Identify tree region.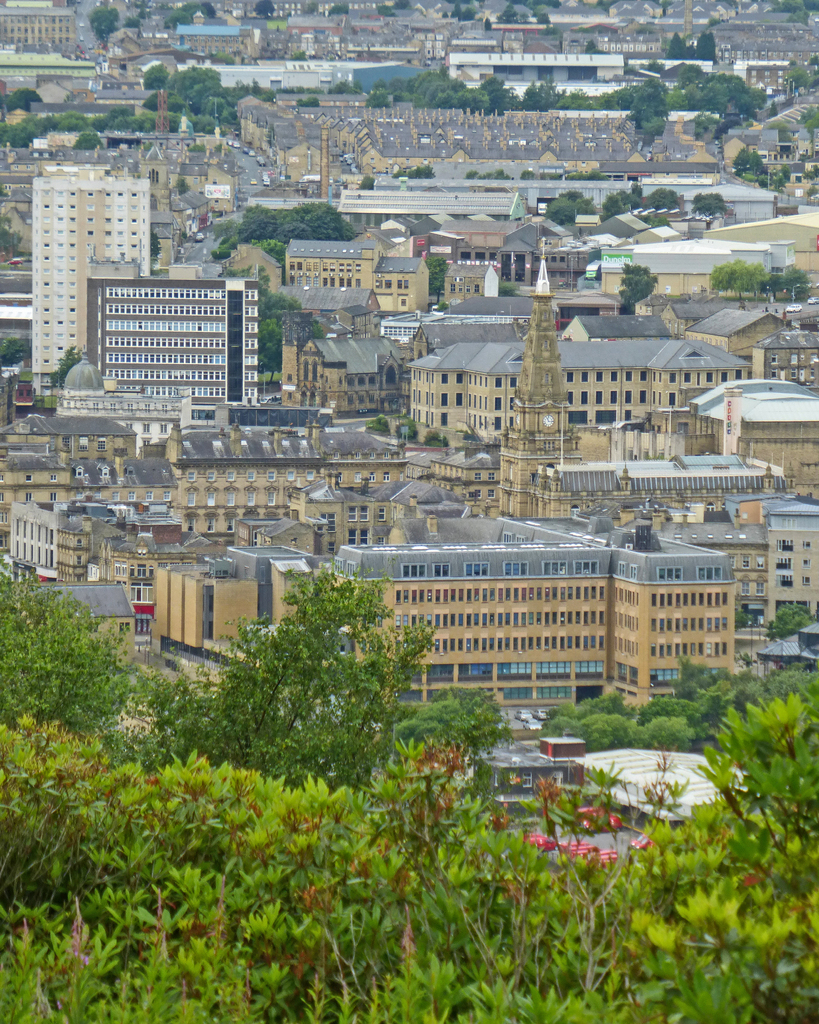
Region: {"left": 258, "top": 299, "right": 321, "bottom": 369}.
